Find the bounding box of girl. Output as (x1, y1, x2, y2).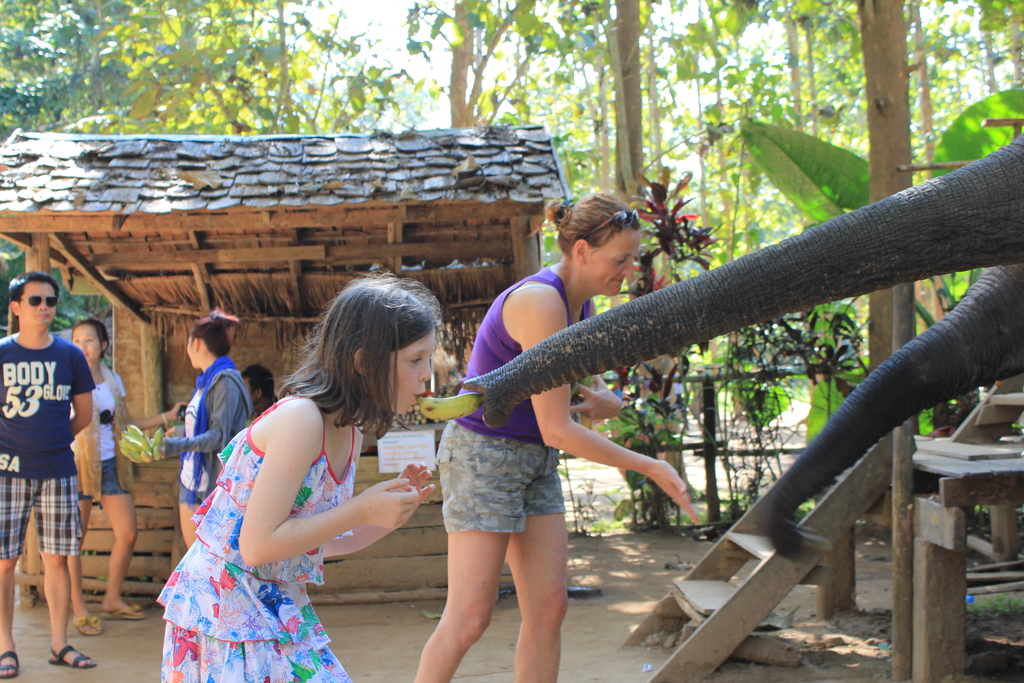
(154, 268, 437, 682).
